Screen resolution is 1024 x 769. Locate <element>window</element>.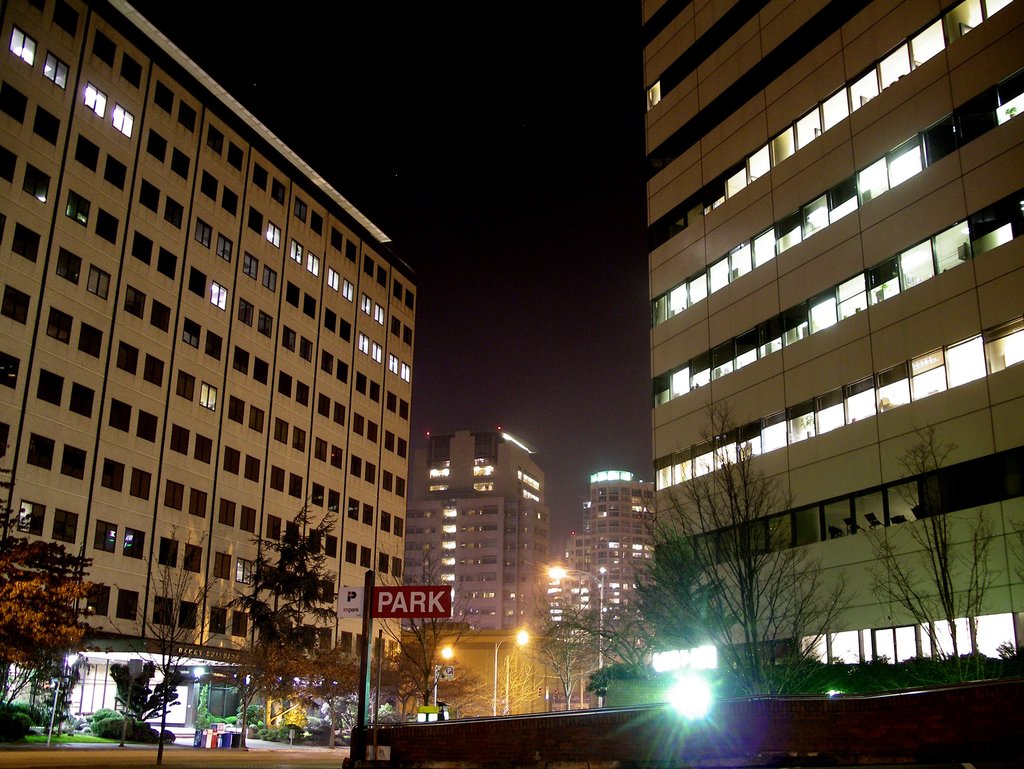
rect(163, 478, 186, 511).
